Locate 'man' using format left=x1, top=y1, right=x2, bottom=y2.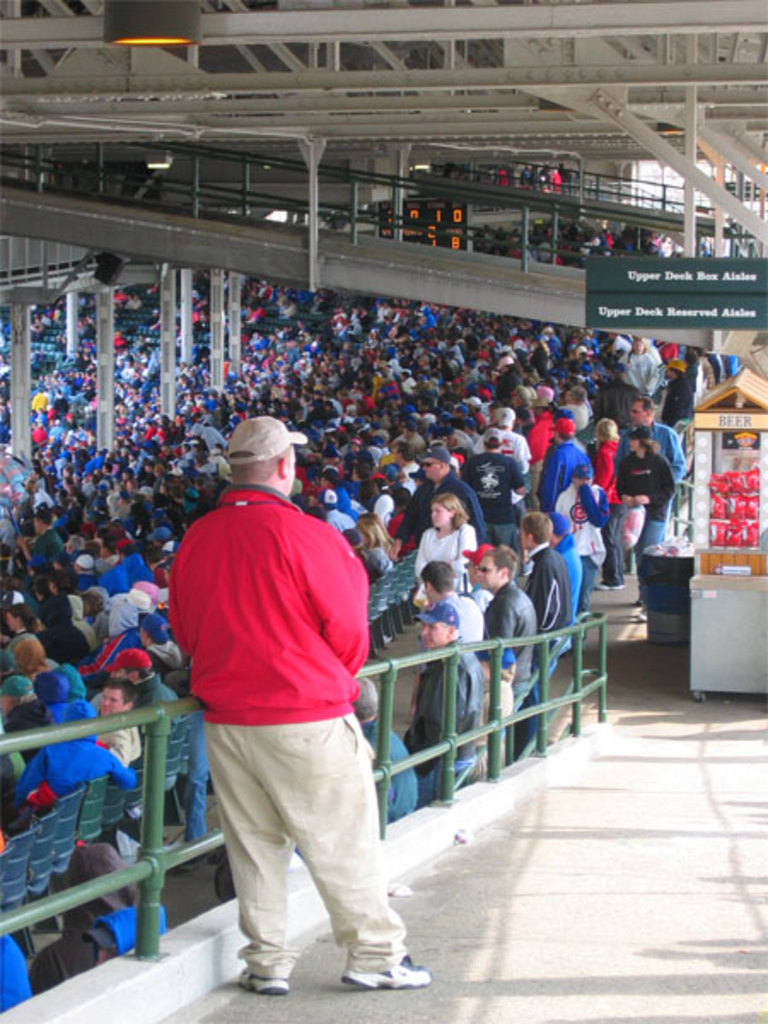
left=389, top=447, right=483, bottom=565.
